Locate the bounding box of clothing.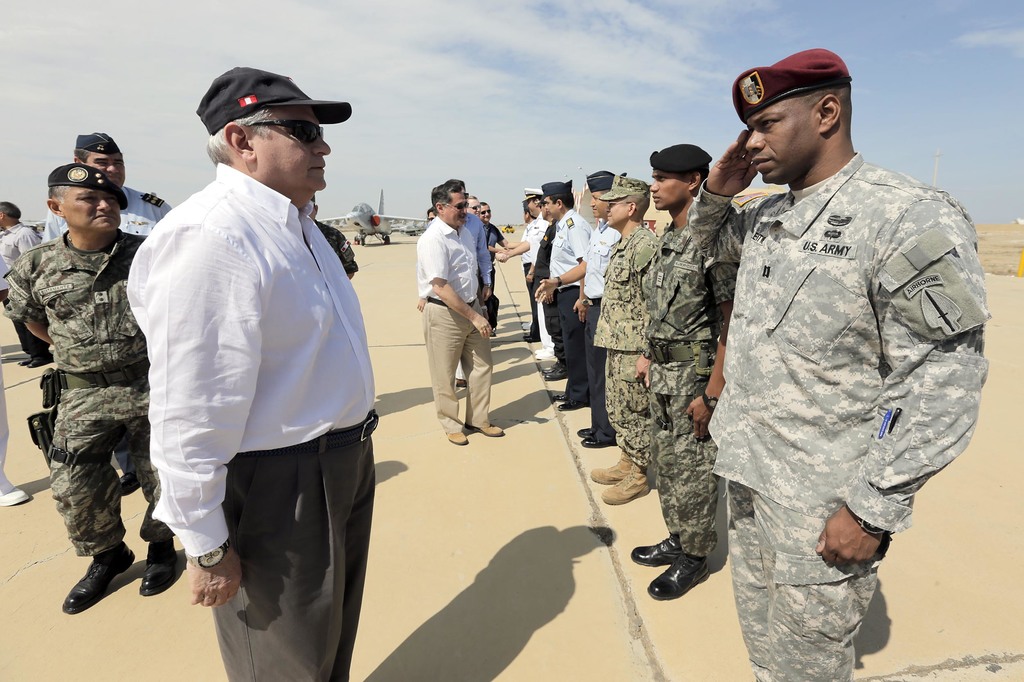
Bounding box: bbox=(416, 211, 495, 428).
